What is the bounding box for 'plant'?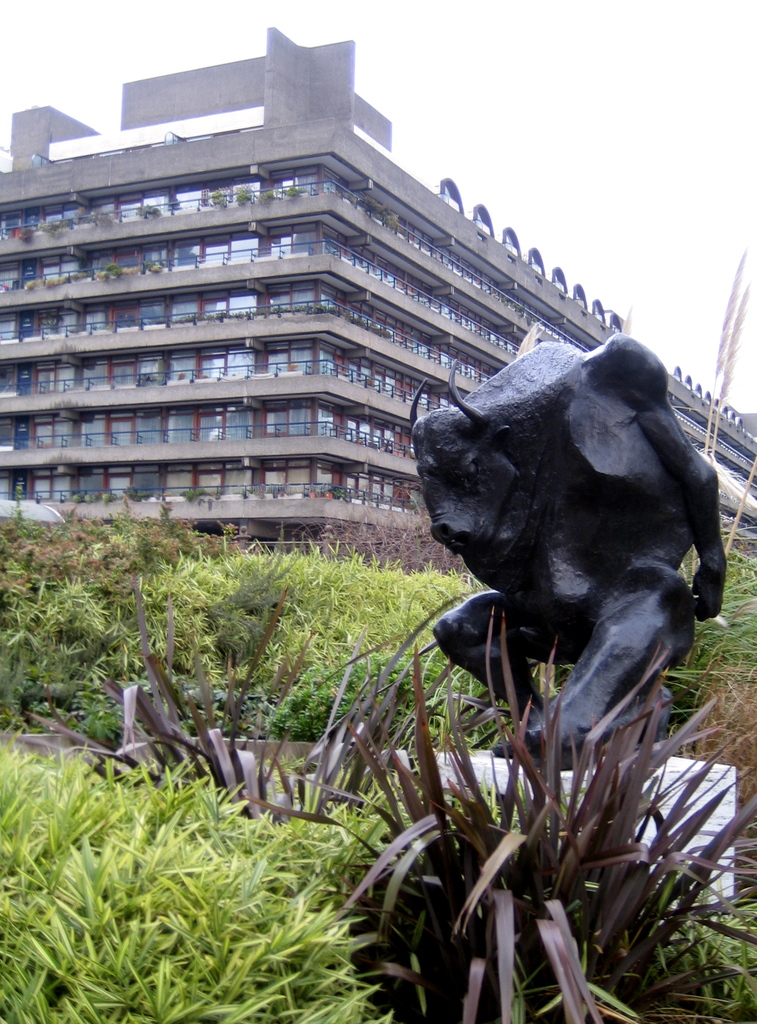
region(0, 410, 474, 1016).
